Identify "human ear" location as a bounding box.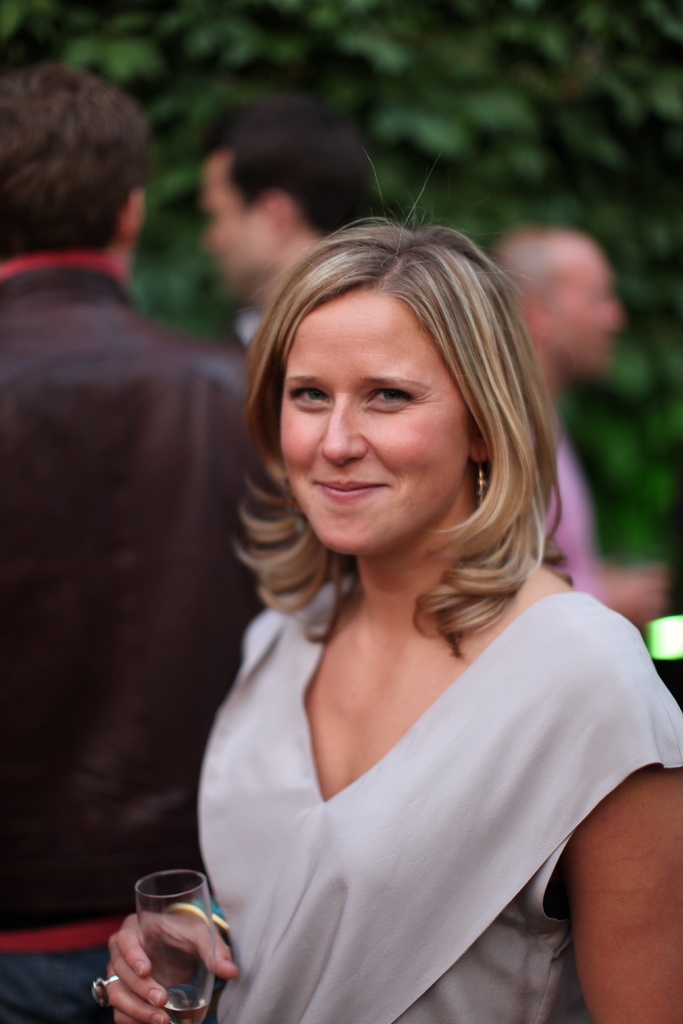
472:433:491:461.
